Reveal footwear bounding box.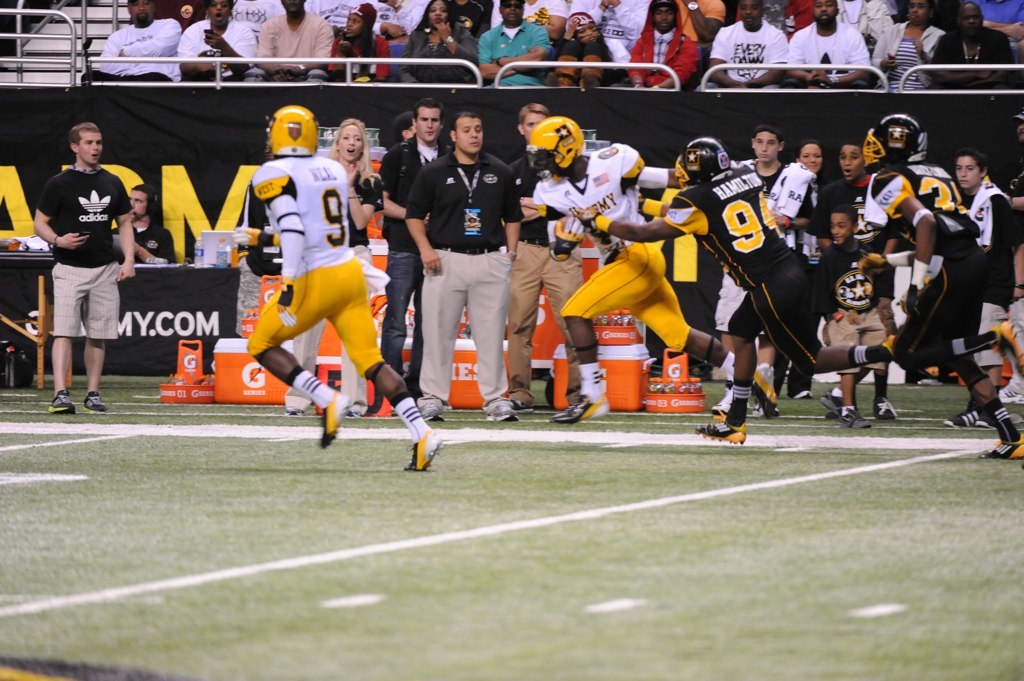
Revealed: {"left": 996, "top": 375, "right": 1023, "bottom": 406}.
